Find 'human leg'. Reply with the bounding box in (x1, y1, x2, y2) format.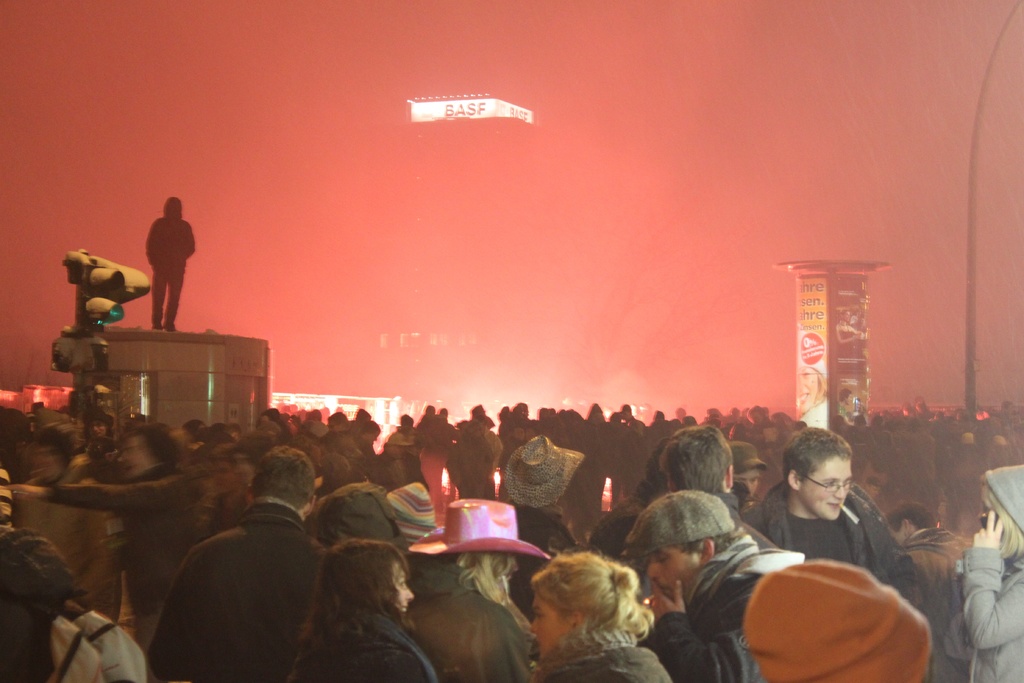
(168, 274, 184, 327).
